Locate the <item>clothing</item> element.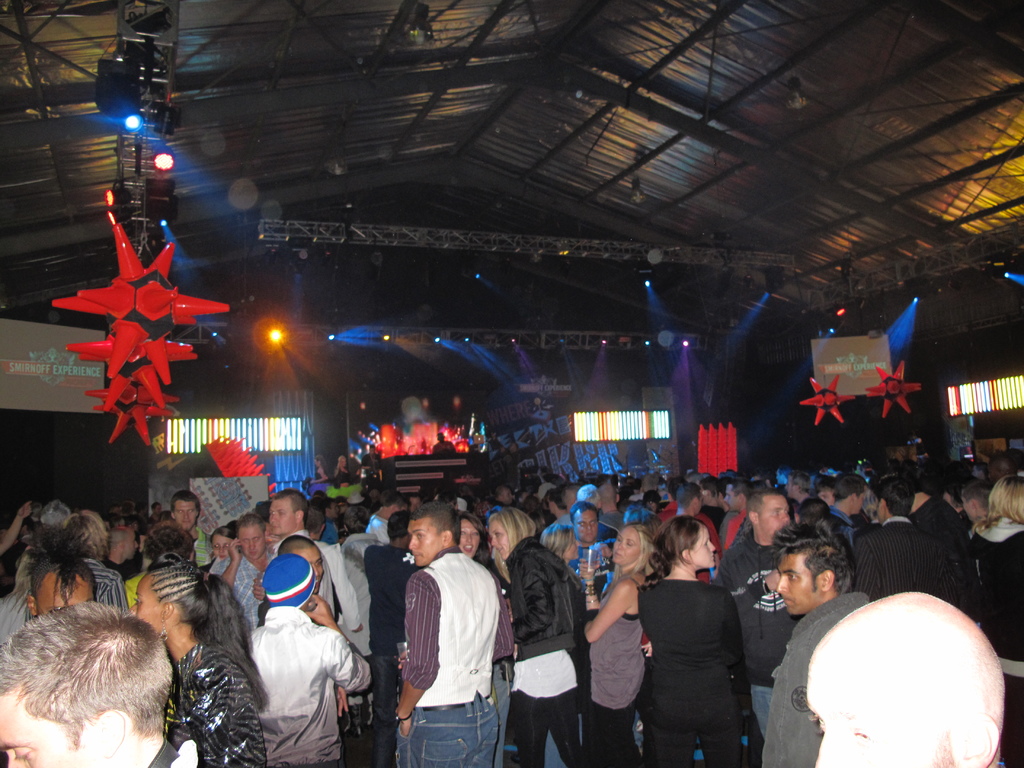
Element bbox: [620,502,652,522].
